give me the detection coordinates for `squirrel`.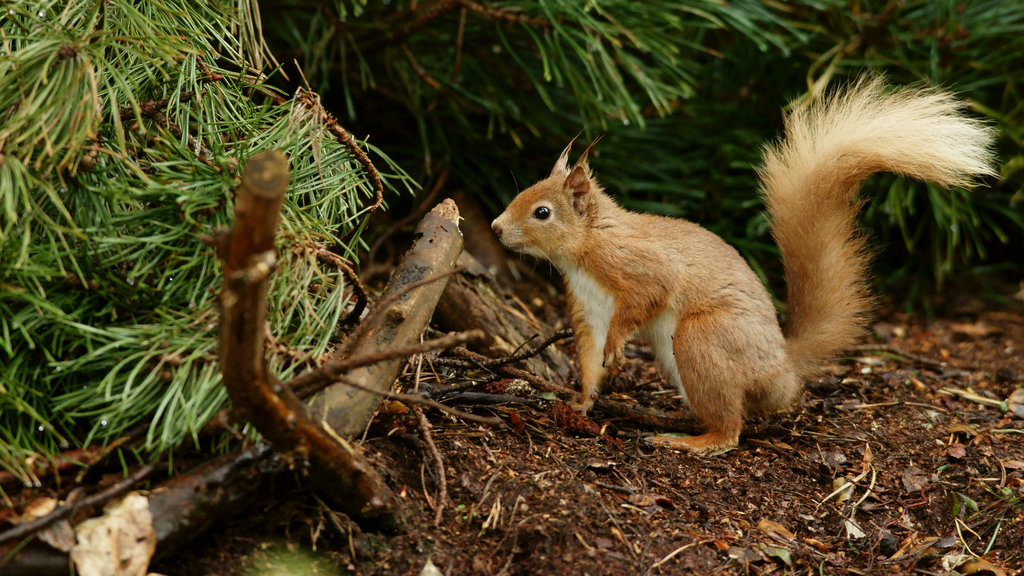
(484,69,996,458).
